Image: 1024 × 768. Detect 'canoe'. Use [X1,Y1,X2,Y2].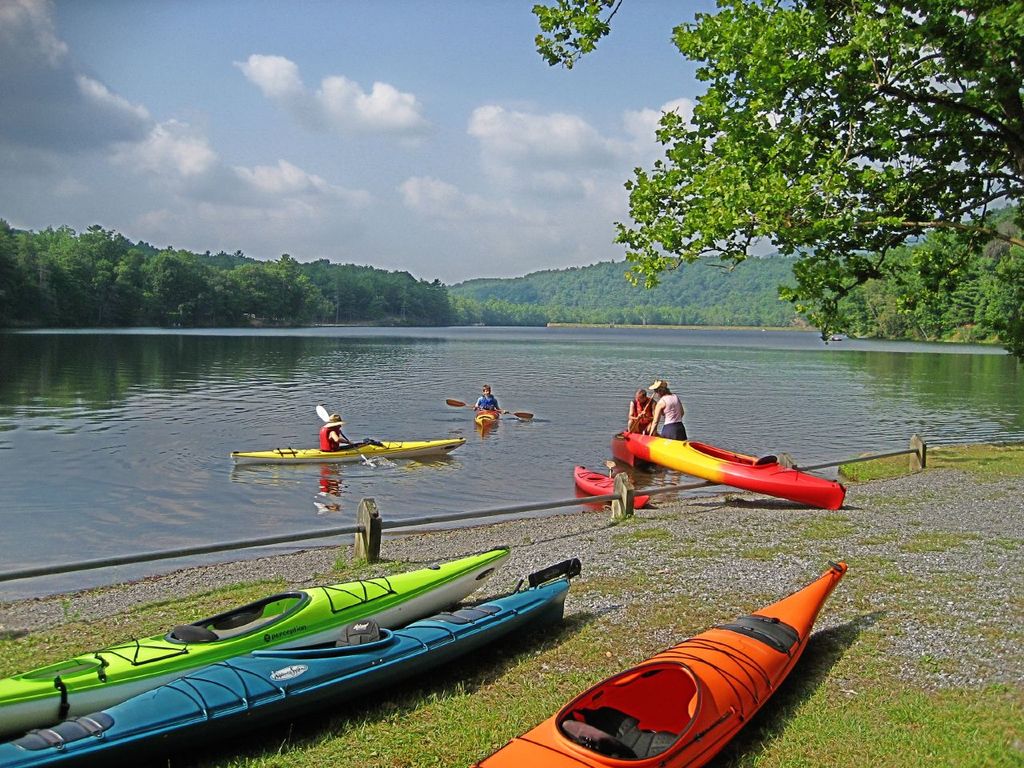
[226,438,463,463].
